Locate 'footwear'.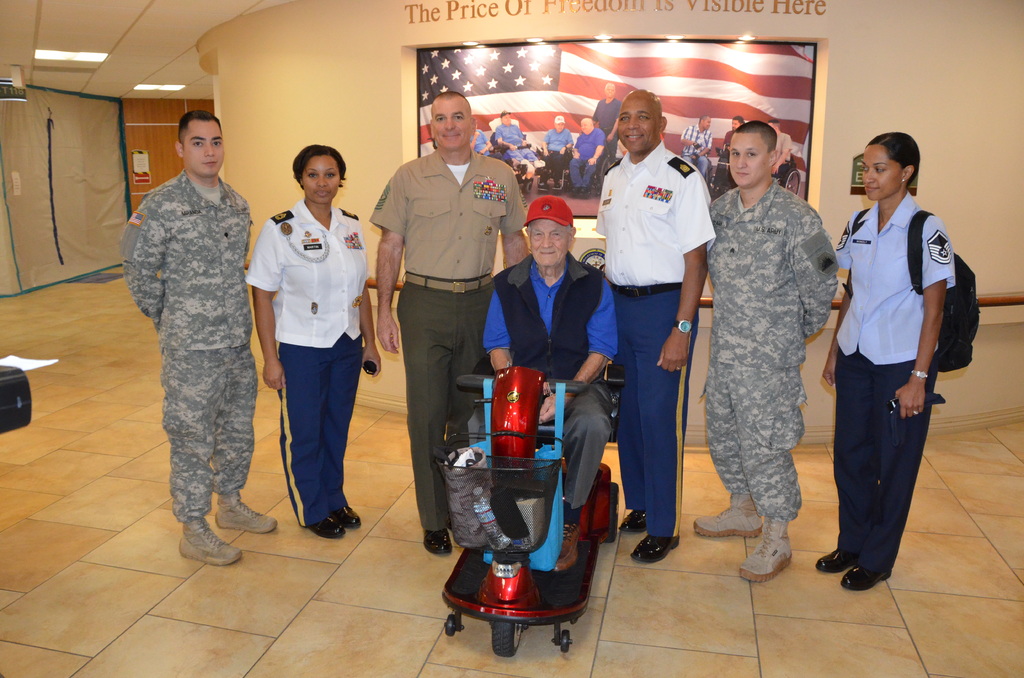
Bounding box: 312,519,348,540.
